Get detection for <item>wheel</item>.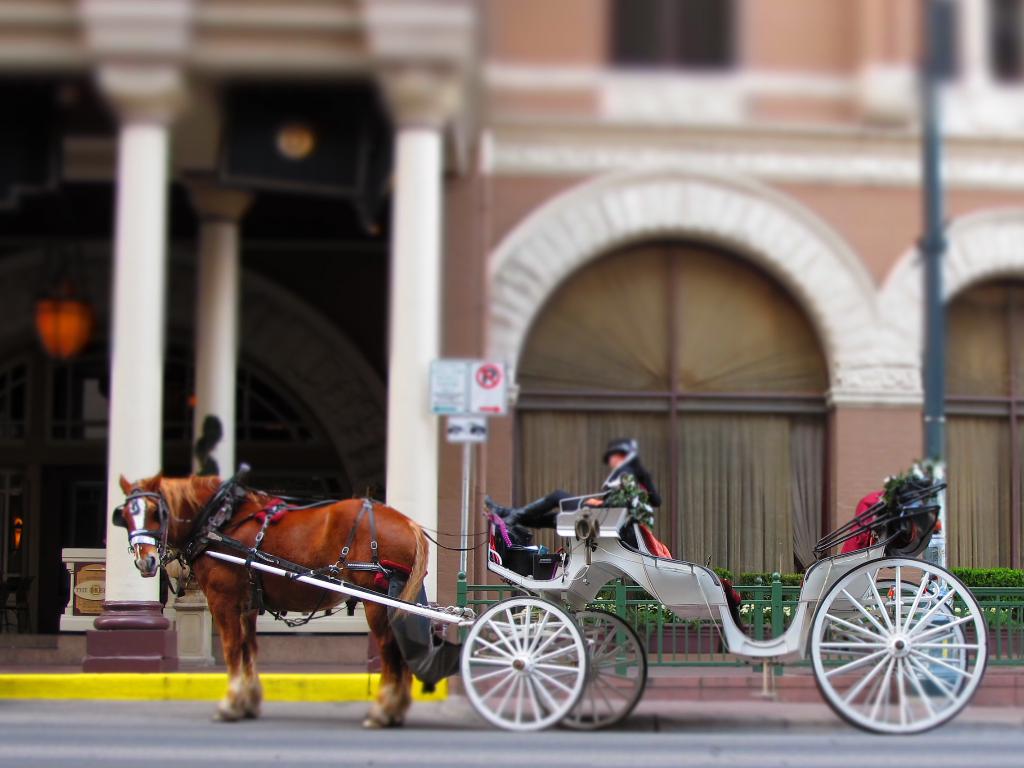
Detection: x1=530, y1=611, x2=648, y2=733.
